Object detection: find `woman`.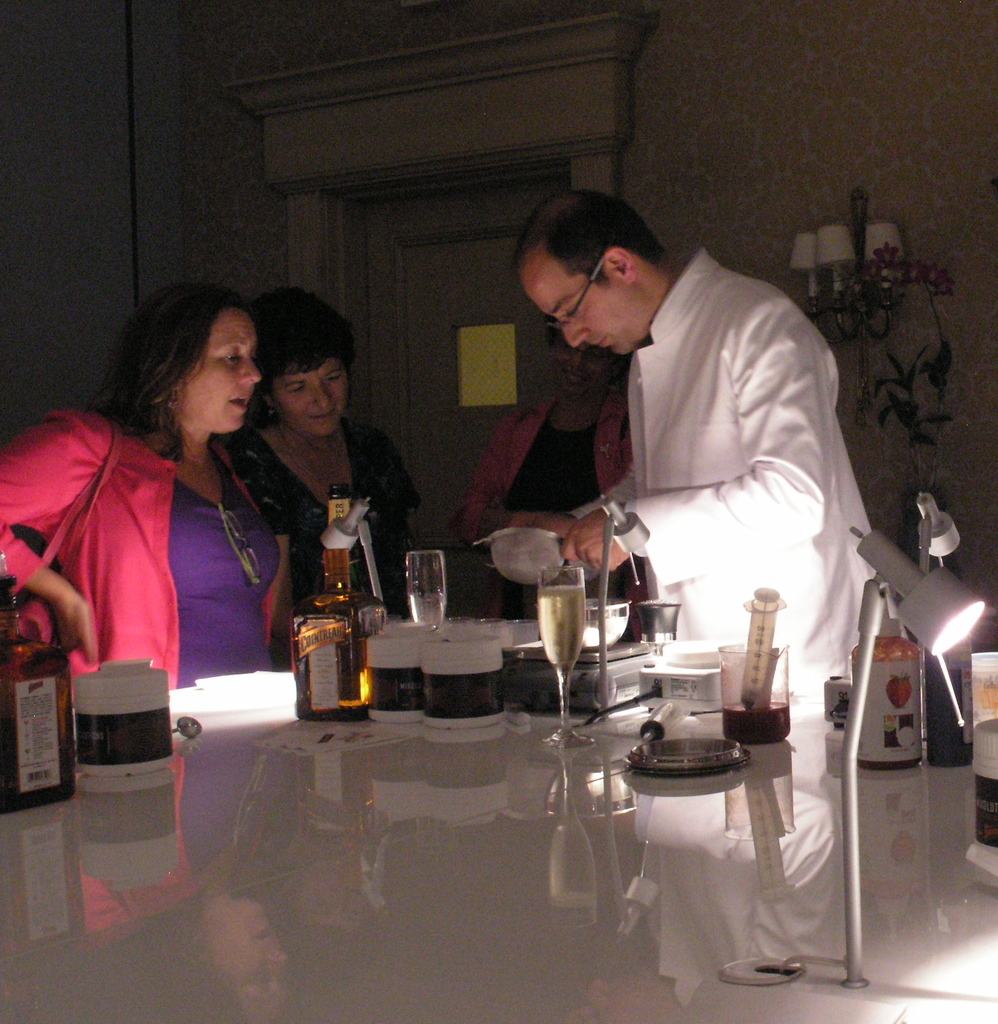
crop(38, 275, 338, 779).
